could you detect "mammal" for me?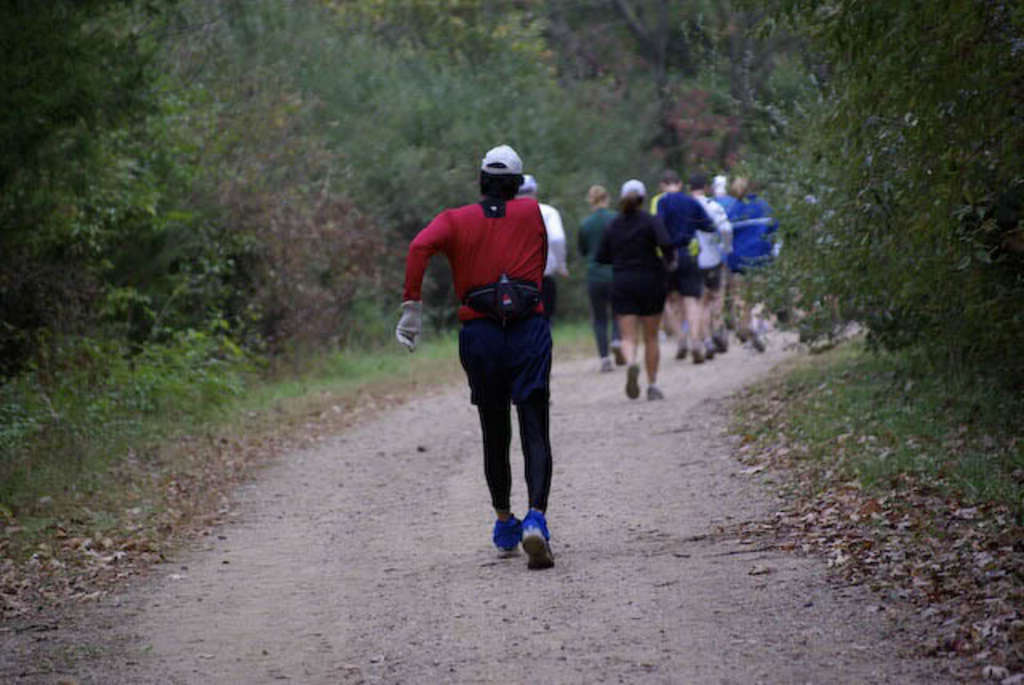
Detection result: (left=694, top=176, right=733, bottom=344).
